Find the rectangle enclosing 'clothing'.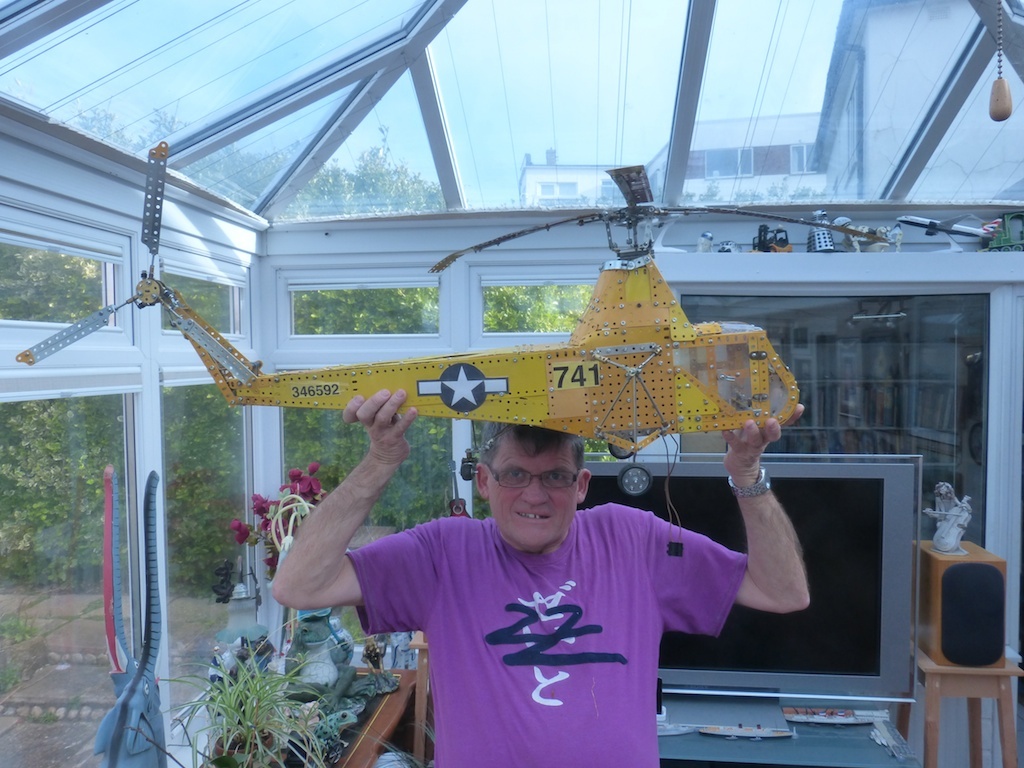
pyautogui.locateOnScreen(326, 458, 768, 747).
